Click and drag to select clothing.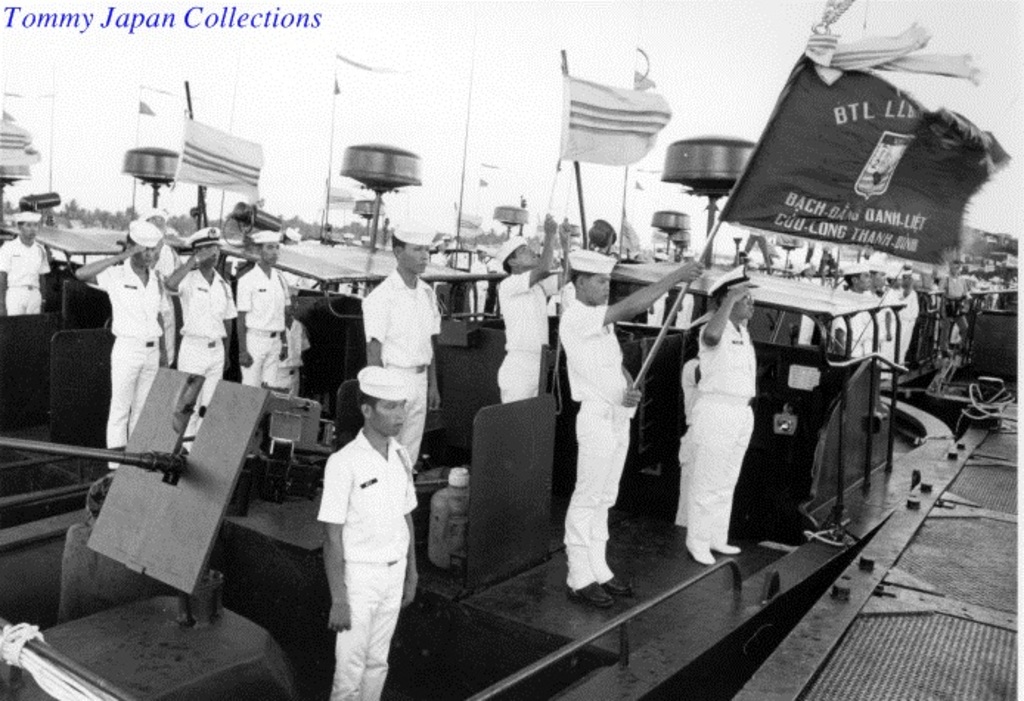
Selection: region(435, 254, 453, 291).
